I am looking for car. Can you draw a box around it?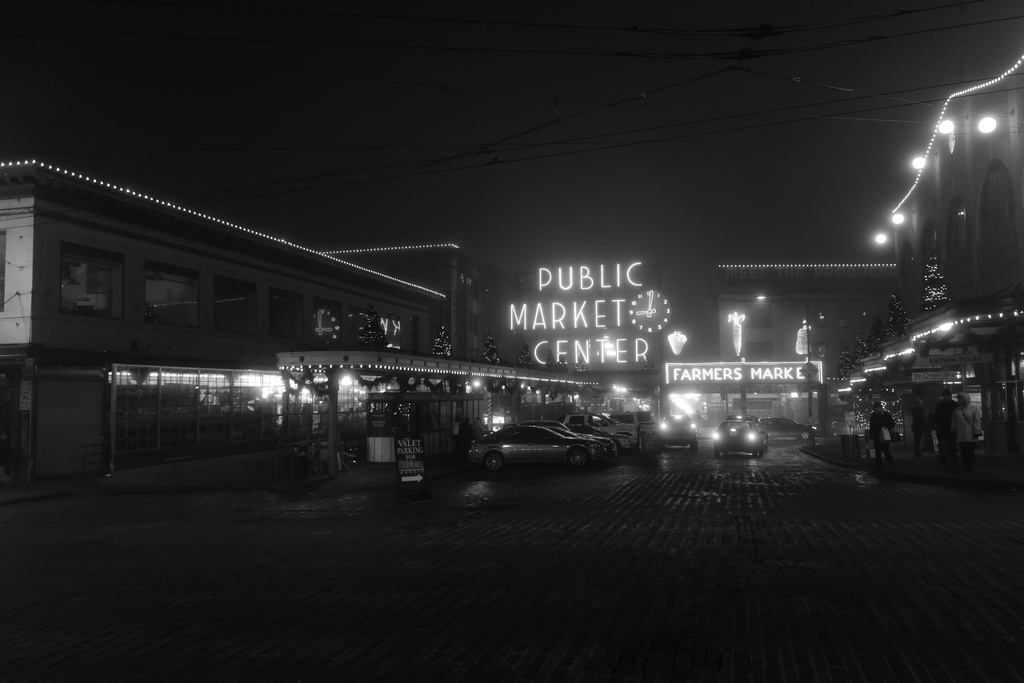
Sure, the bounding box is BBox(461, 414, 636, 481).
